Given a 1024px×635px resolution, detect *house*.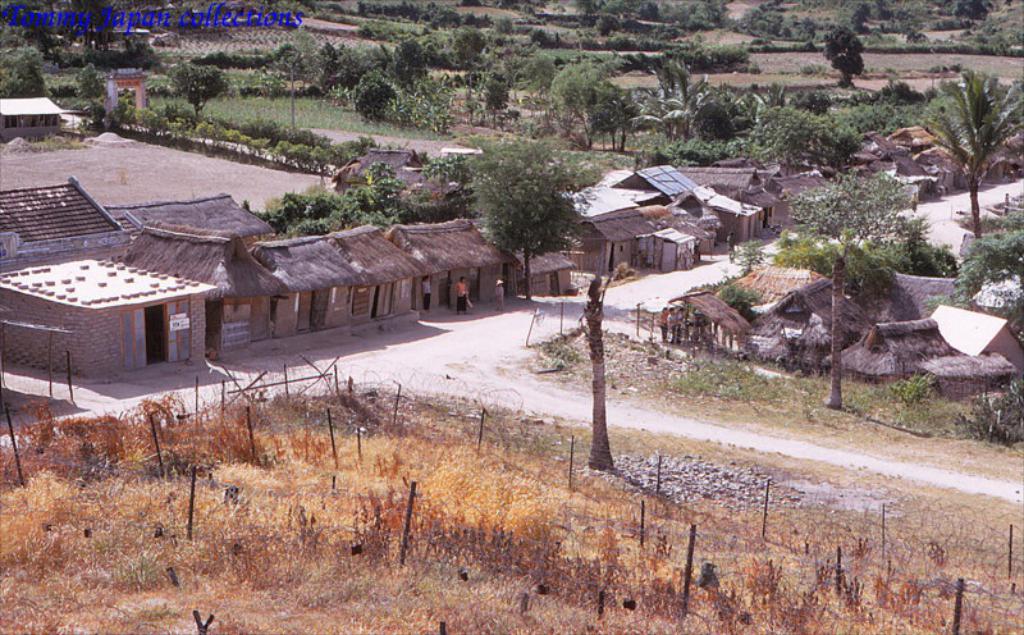
l=516, t=215, r=579, b=300.
